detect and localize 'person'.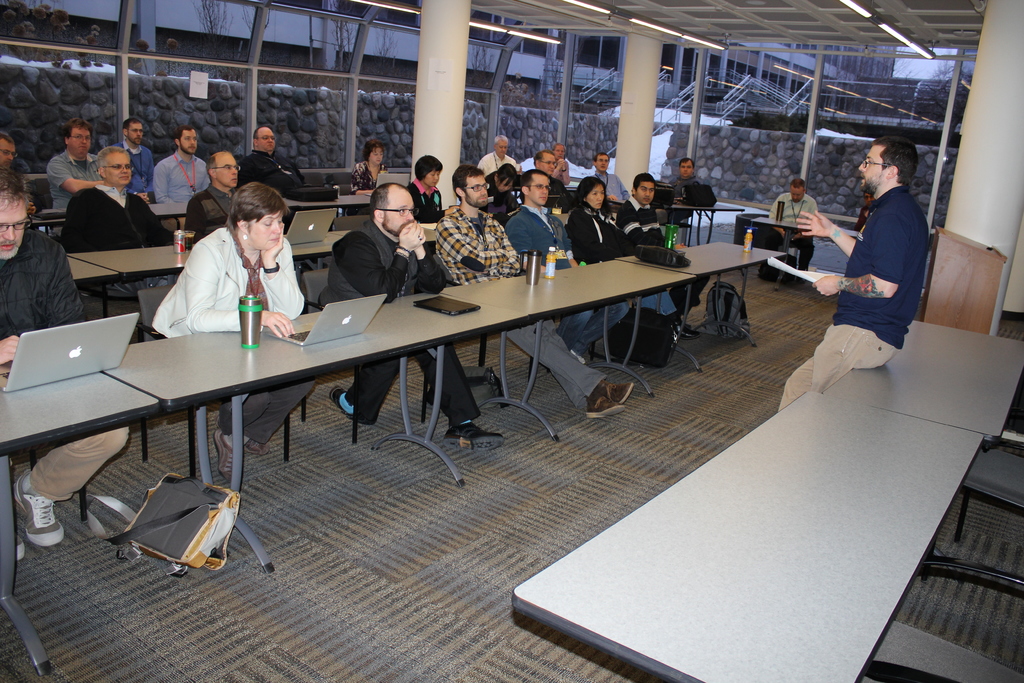
Localized at x1=0 y1=172 x2=132 y2=562.
